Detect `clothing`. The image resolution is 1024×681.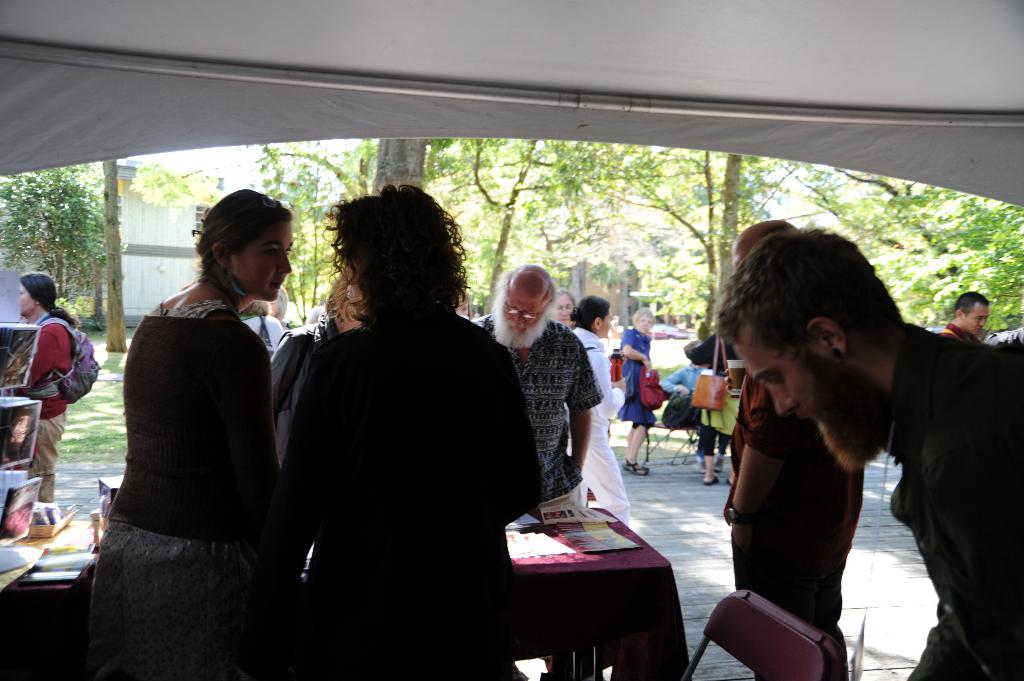
{"left": 618, "top": 323, "right": 660, "bottom": 426}.
